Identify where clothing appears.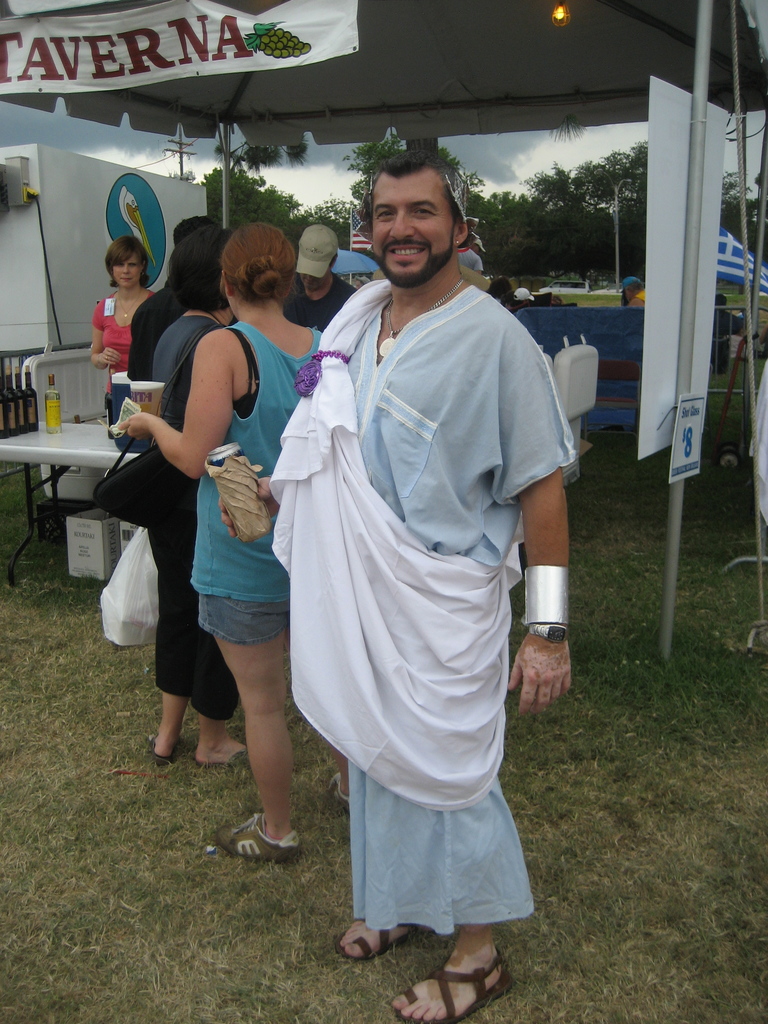
Appears at detection(131, 292, 239, 726).
